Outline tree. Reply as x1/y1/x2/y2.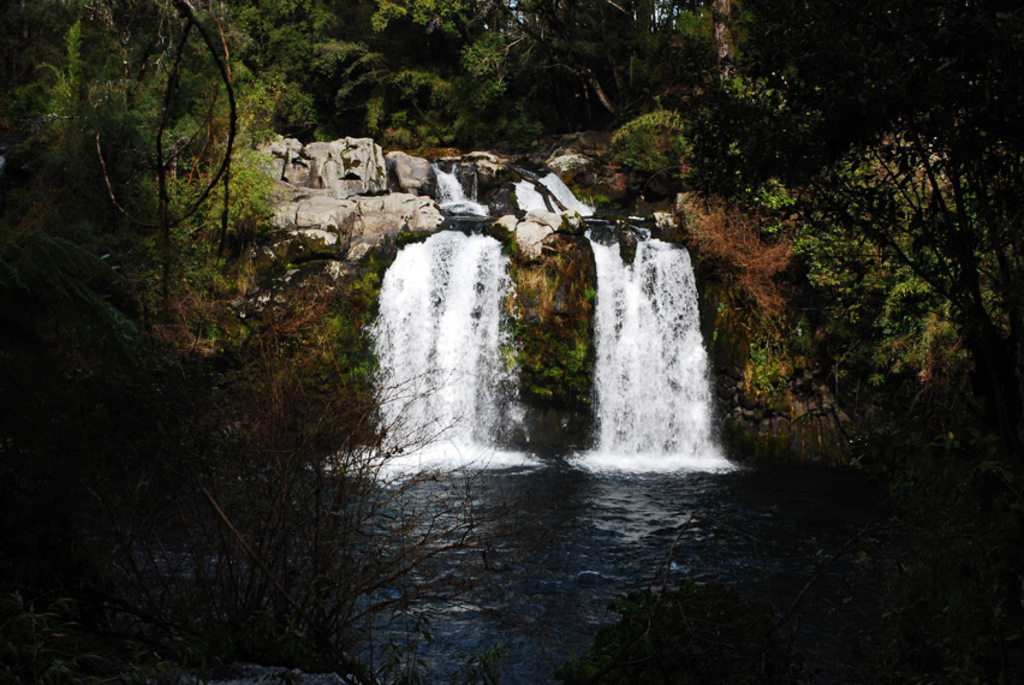
29/11/268/430.
